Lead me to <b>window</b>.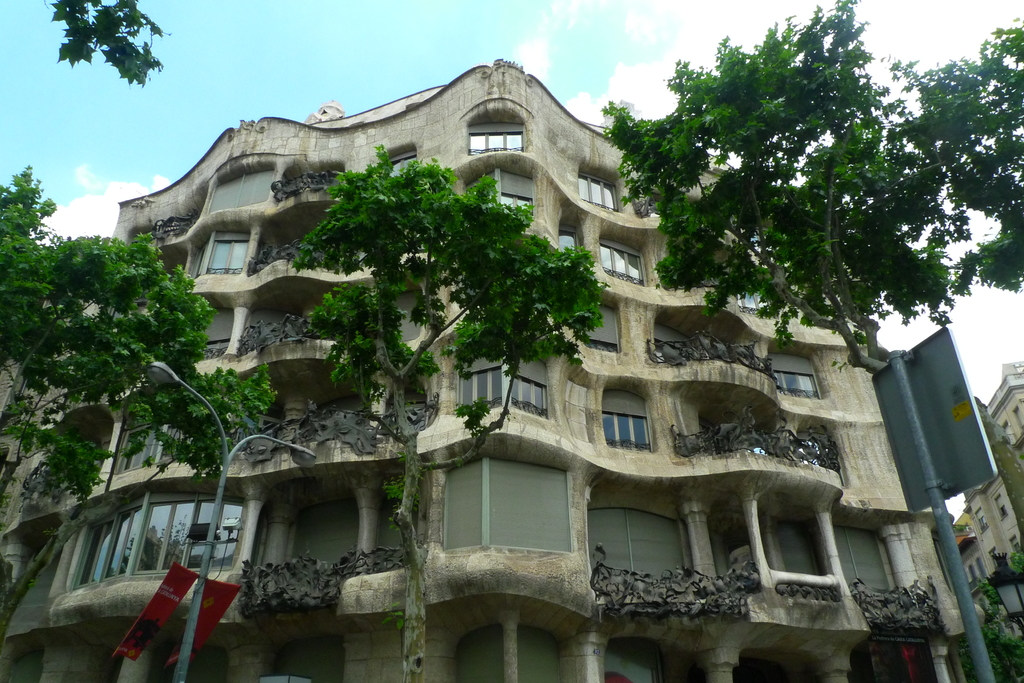
Lead to <box>732,279,781,314</box>.
